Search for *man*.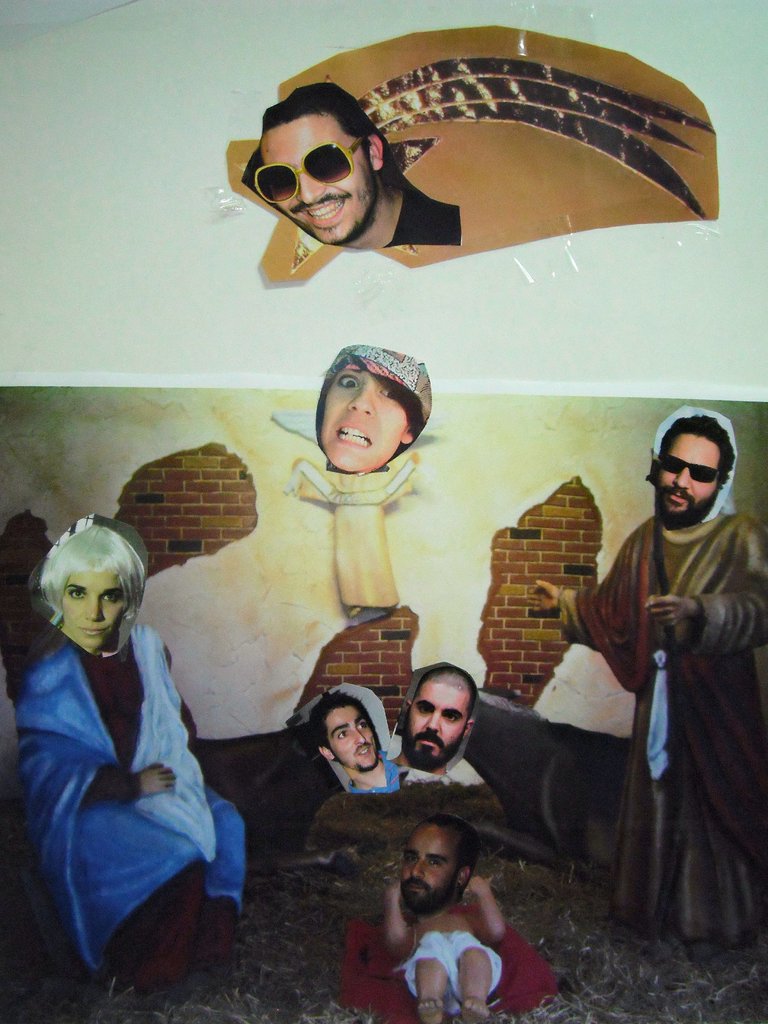
Found at [left=312, top=693, right=403, bottom=793].
